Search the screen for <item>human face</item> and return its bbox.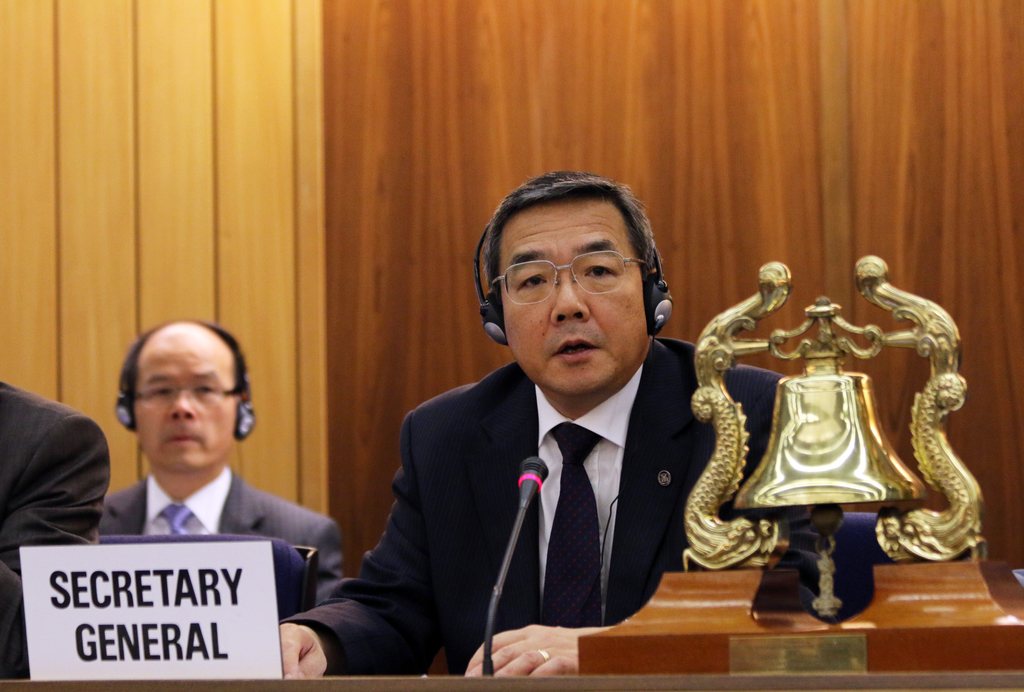
Found: 130,328,236,469.
